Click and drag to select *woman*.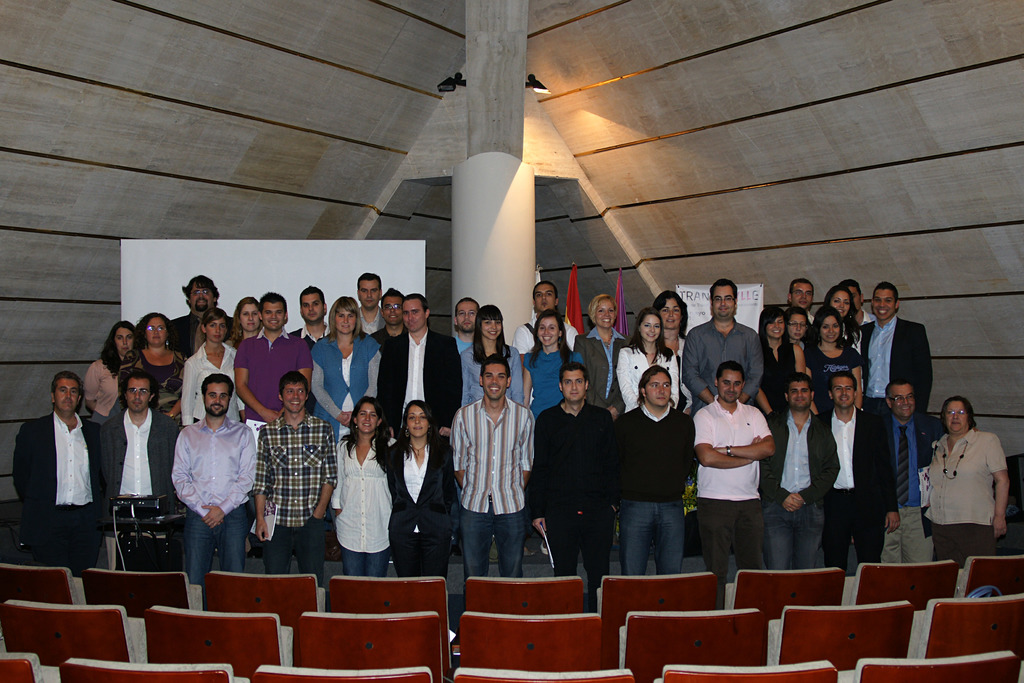
Selection: [x1=920, y1=393, x2=1011, y2=566].
